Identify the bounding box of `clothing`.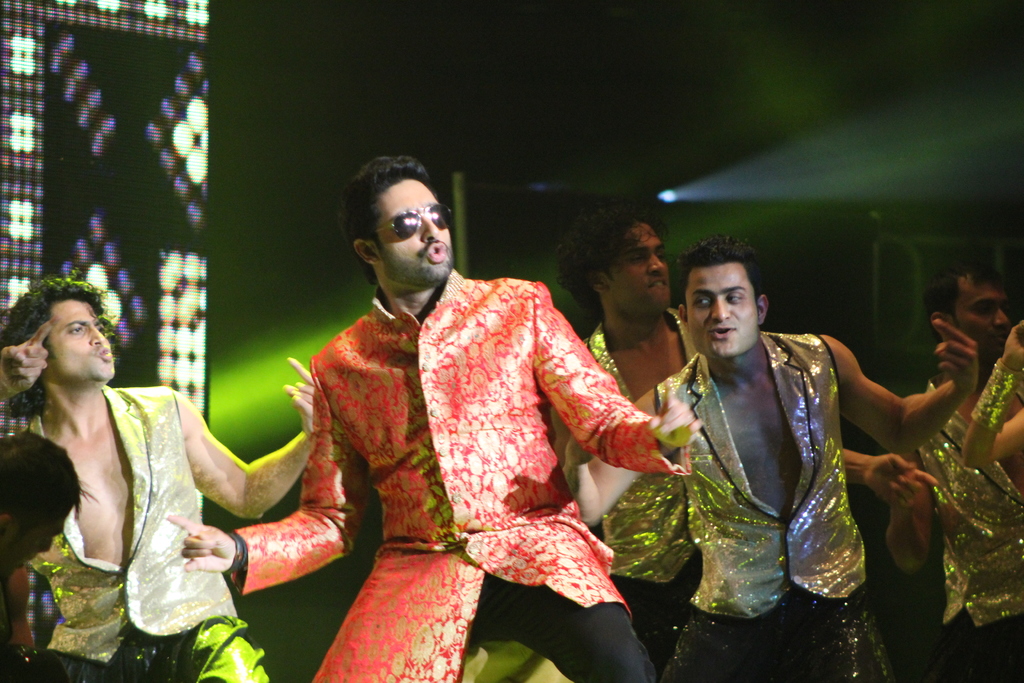
[909,309,1023,682].
